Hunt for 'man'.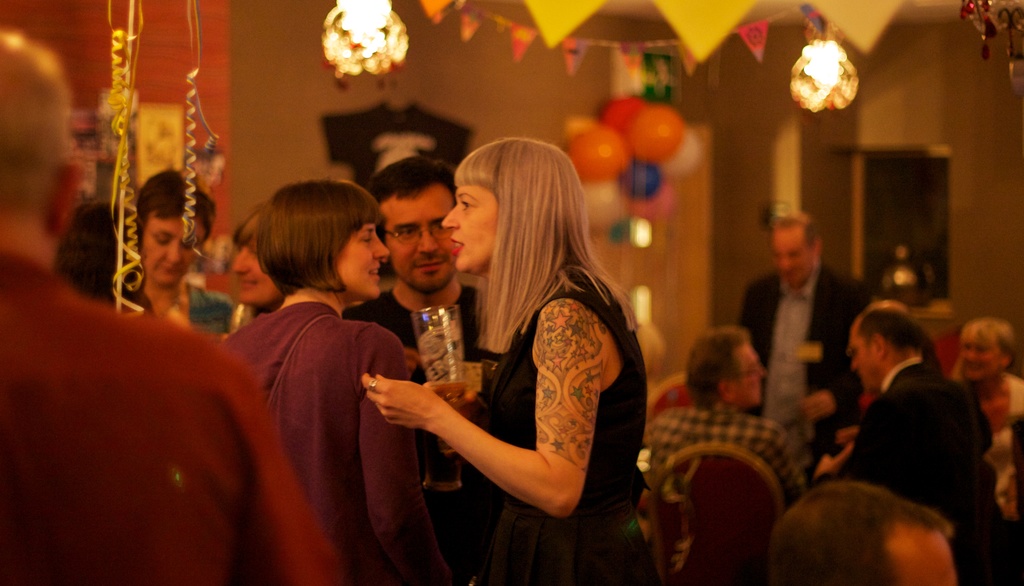
Hunted down at select_region(712, 212, 872, 514).
